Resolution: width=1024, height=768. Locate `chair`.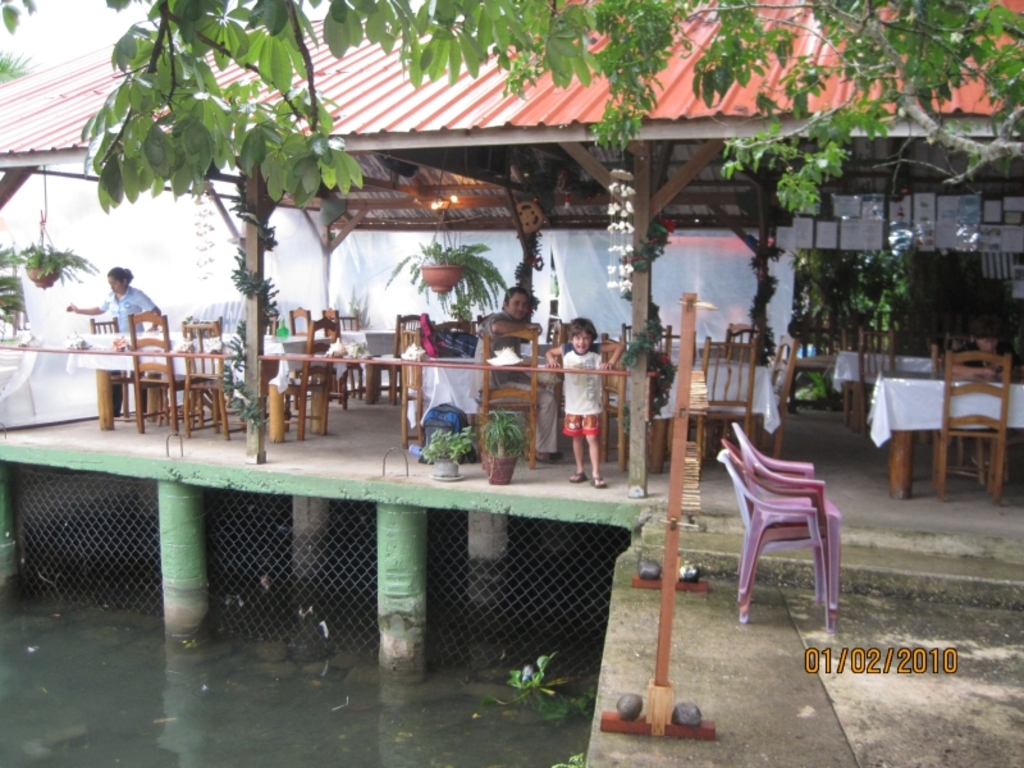
rect(932, 347, 1010, 504).
